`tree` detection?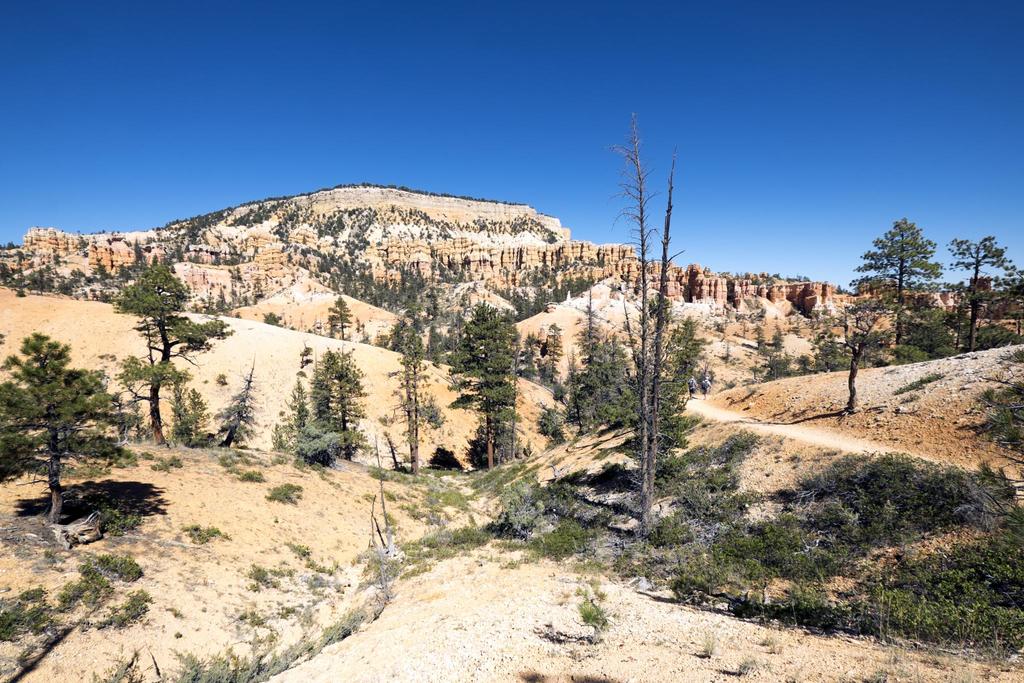
x1=0 y1=238 x2=17 y2=253
